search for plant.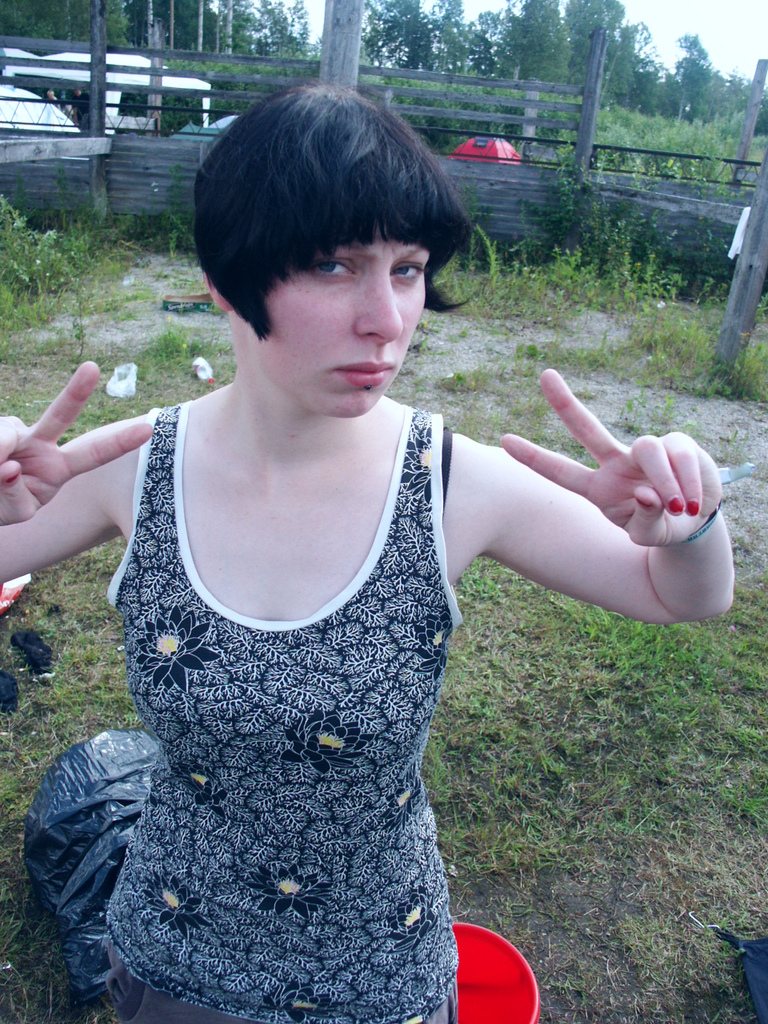
Found at crop(514, 170, 603, 273).
